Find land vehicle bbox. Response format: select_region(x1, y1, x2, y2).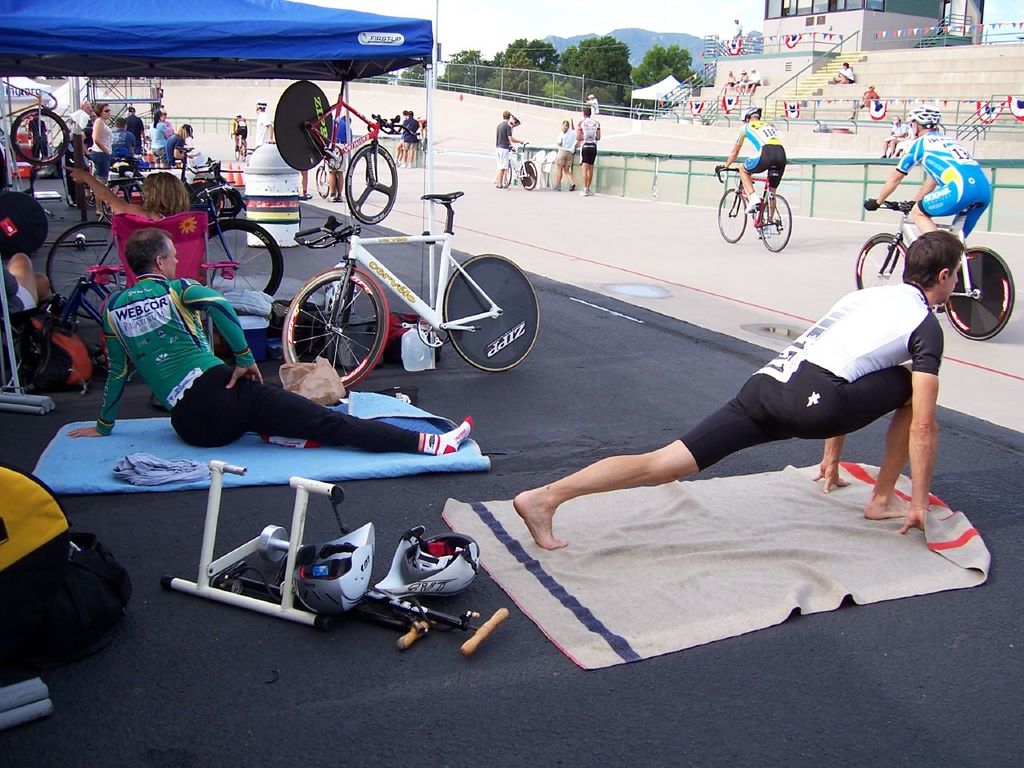
select_region(851, 202, 1018, 342).
